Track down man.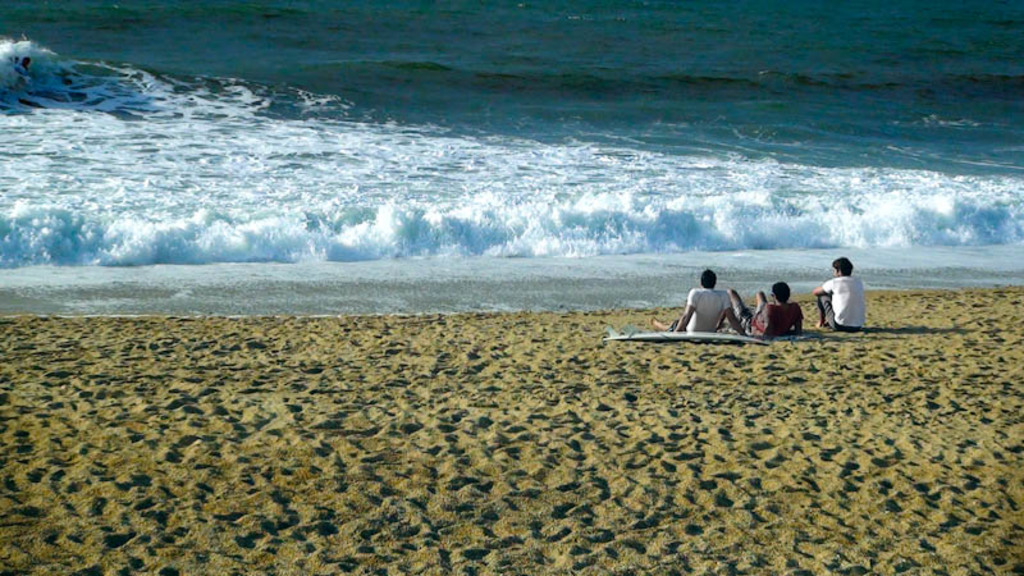
Tracked to locate(809, 256, 864, 333).
